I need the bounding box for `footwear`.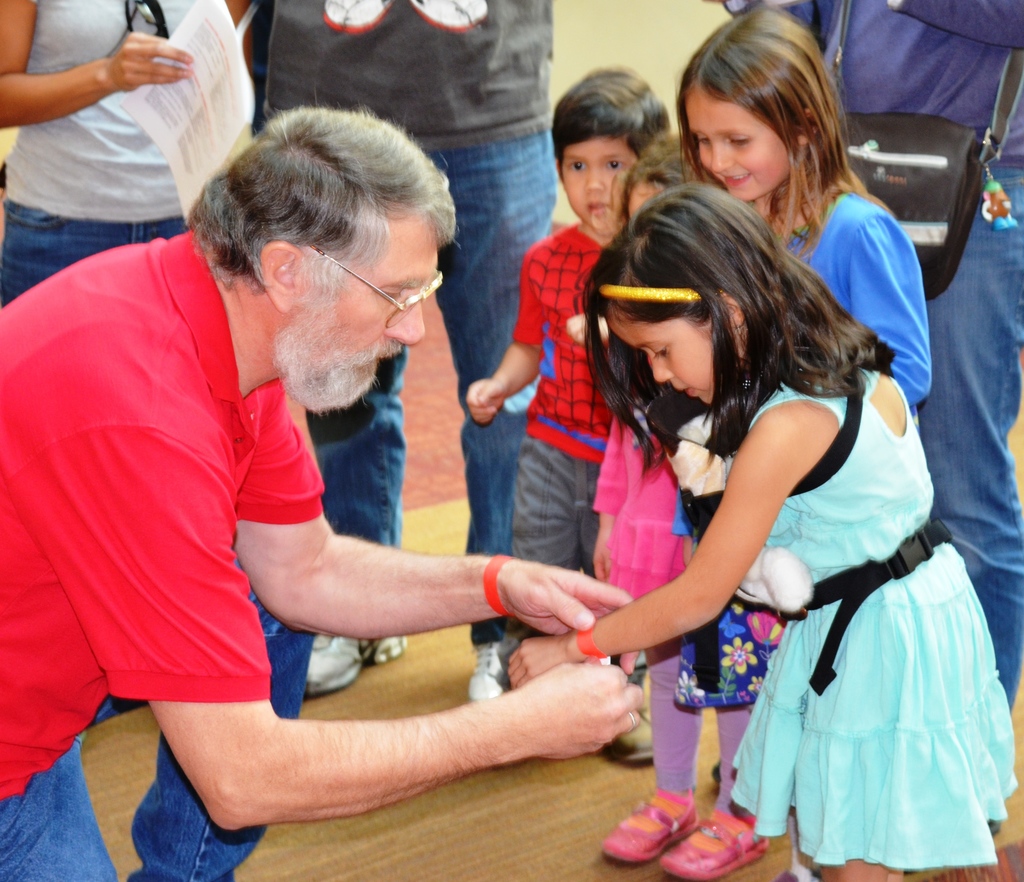
Here it is: left=596, top=783, right=700, bottom=865.
